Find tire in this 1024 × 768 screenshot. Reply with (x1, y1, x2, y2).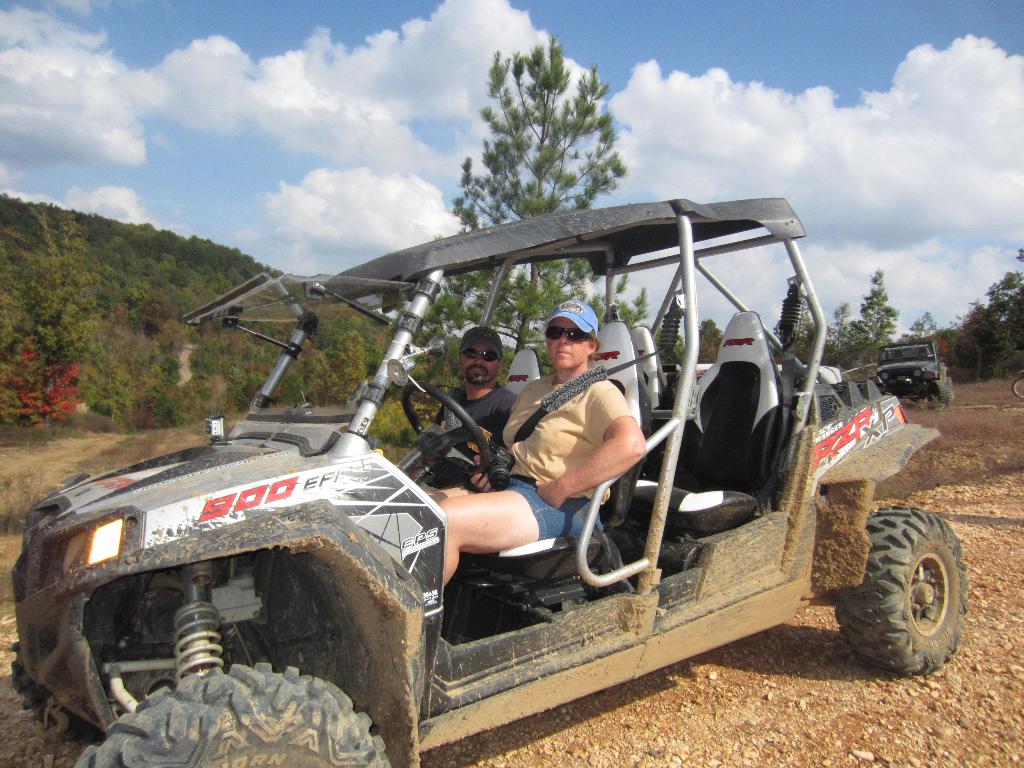
(946, 373, 955, 395).
